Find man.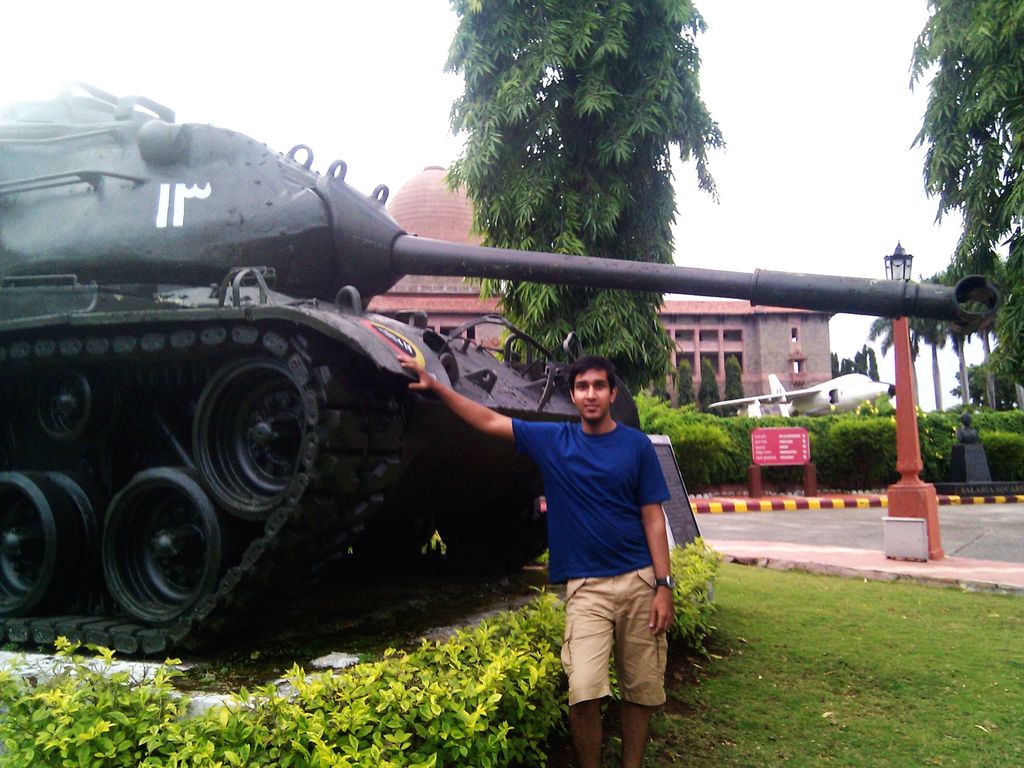
(x1=396, y1=351, x2=684, y2=767).
